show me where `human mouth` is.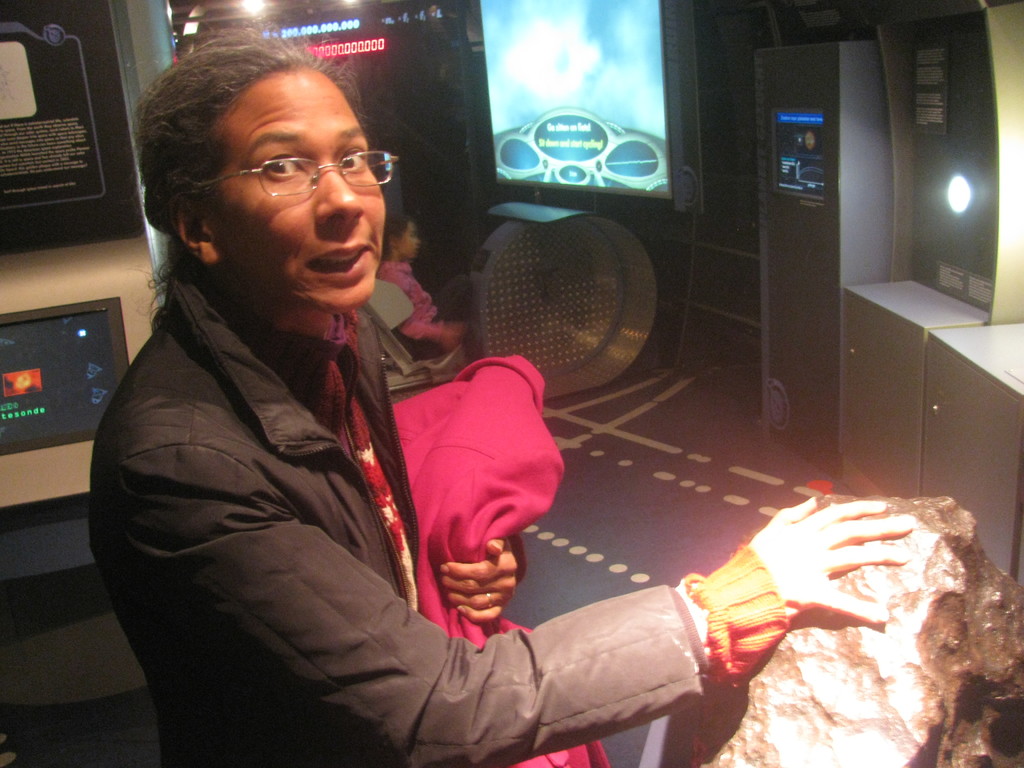
`human mouth` is at (305,247,371,278).
